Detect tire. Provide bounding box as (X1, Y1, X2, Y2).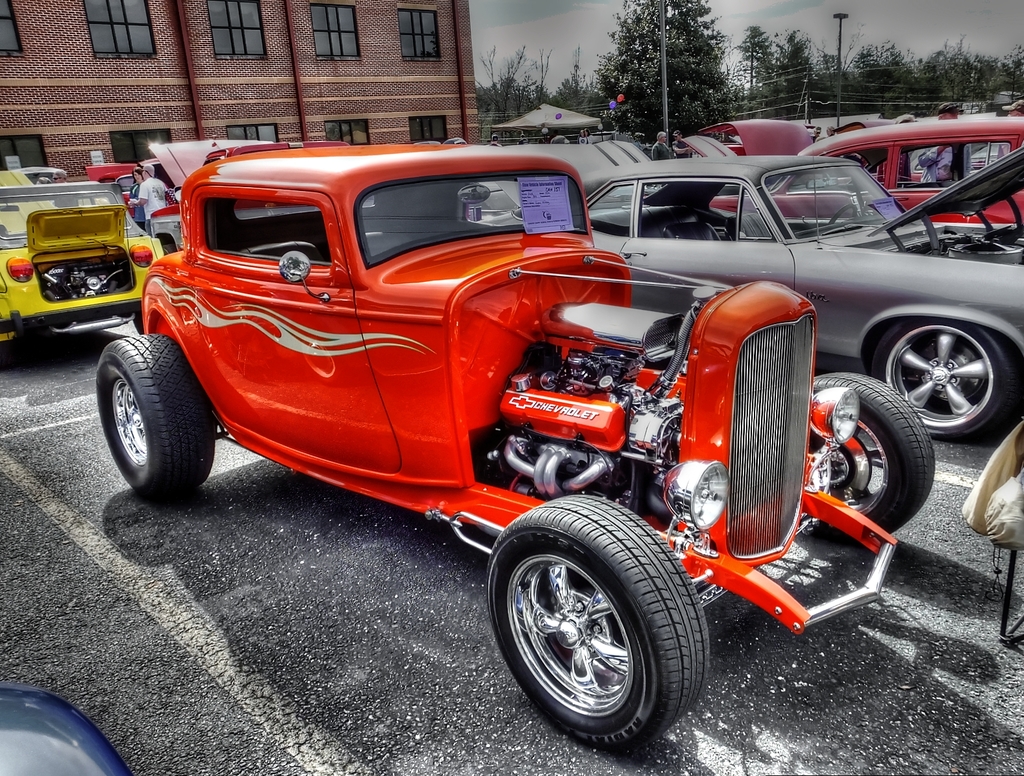
(95, 325, 219, 500).
